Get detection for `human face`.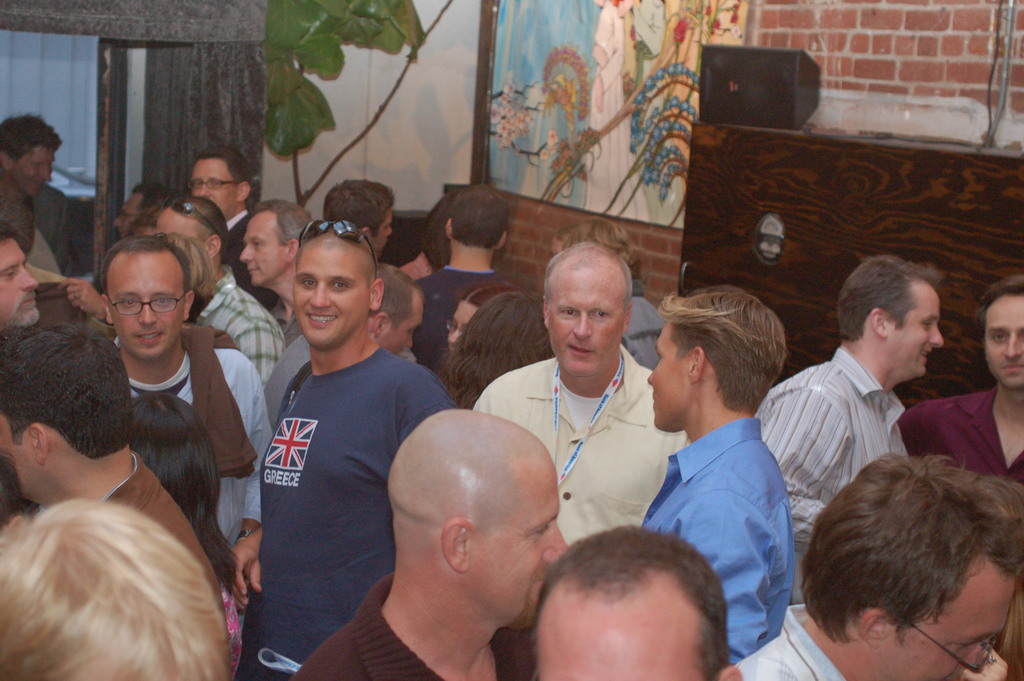
Detection: crop(239, 217, 289, 288).
